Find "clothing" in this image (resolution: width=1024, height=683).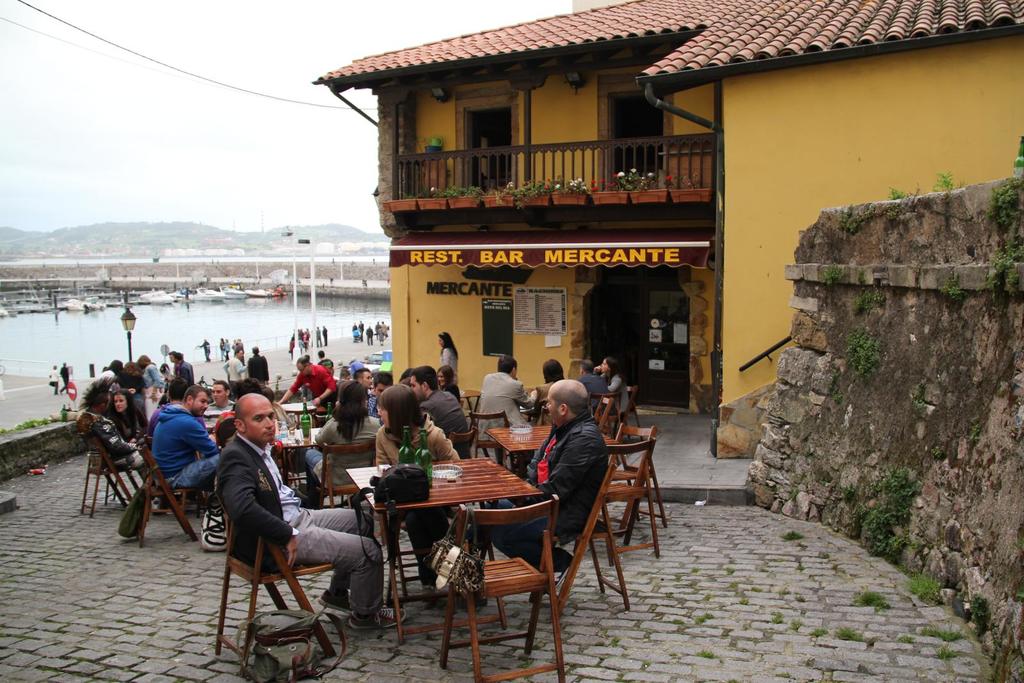
bbox=[444, 346, 465, 383].
